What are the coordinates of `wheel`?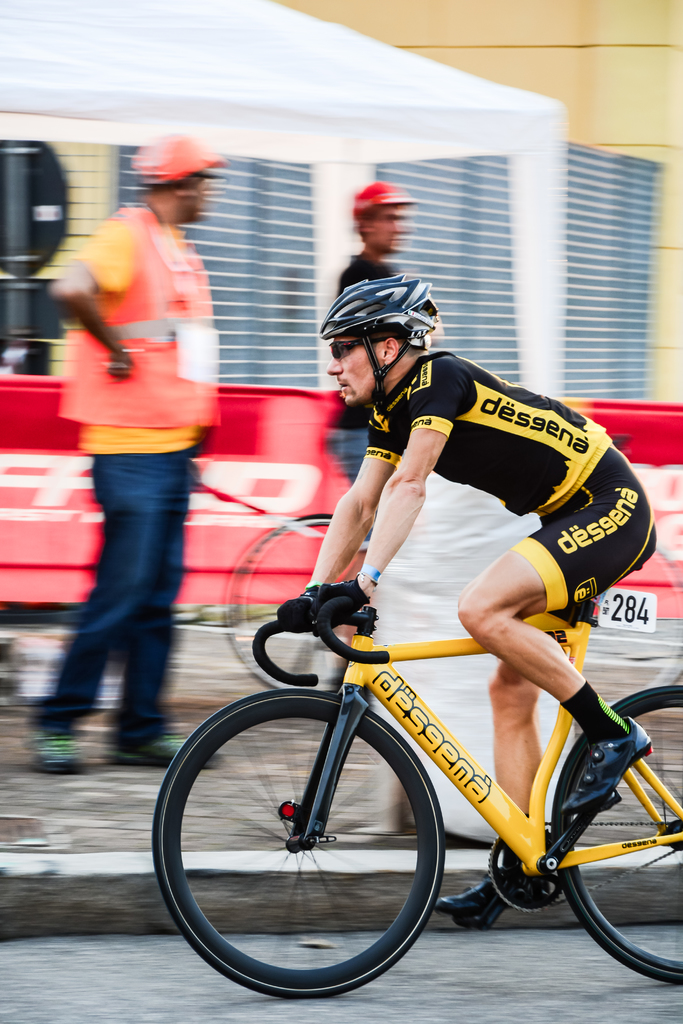
select_region(144, 686, 448, 1010).
